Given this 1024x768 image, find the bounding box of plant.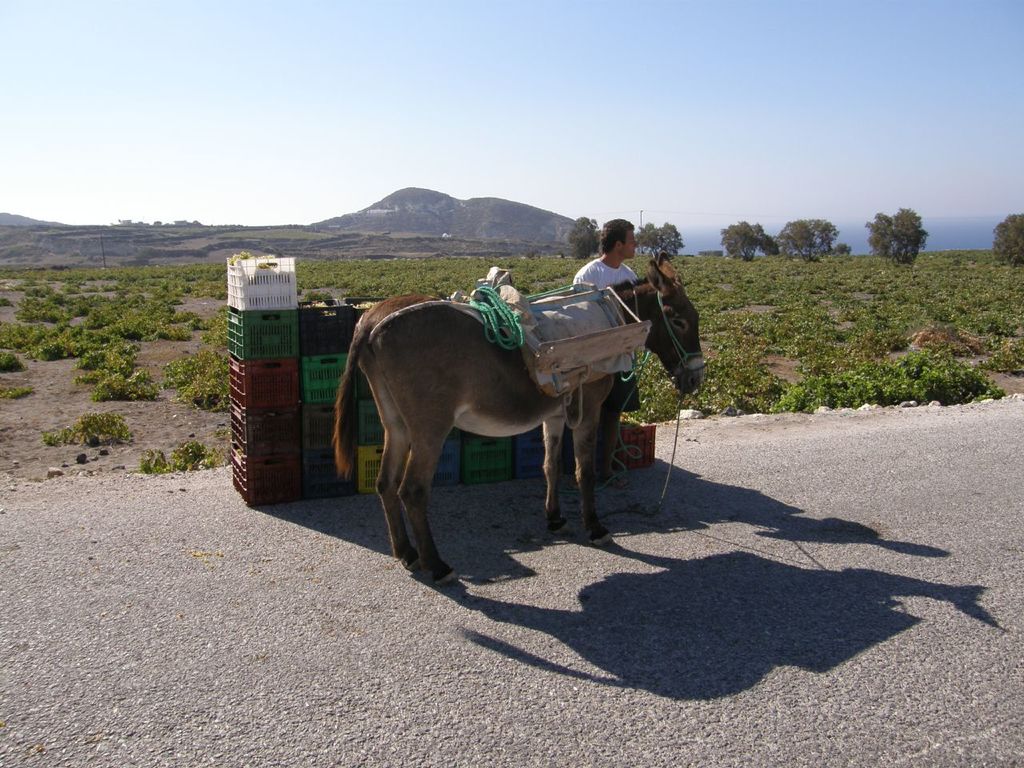
{"left": 159, "top": 346, "right": 213, "bottom": 383}.
